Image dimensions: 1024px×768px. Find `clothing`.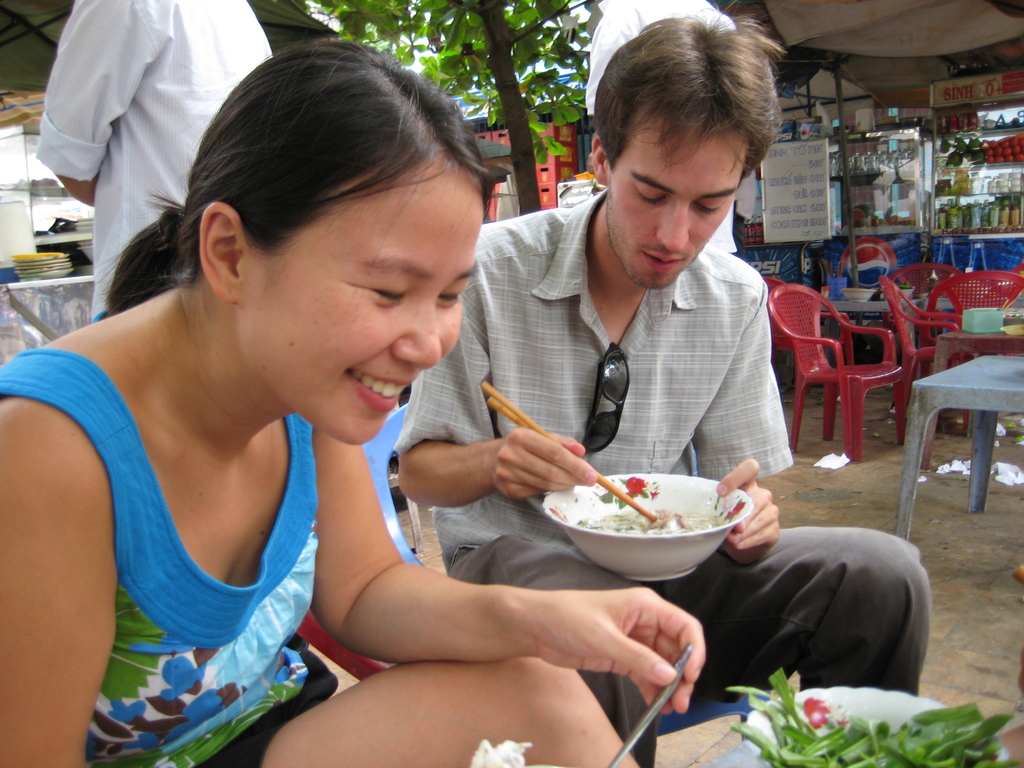
crop(0, 306, 342, 767).
